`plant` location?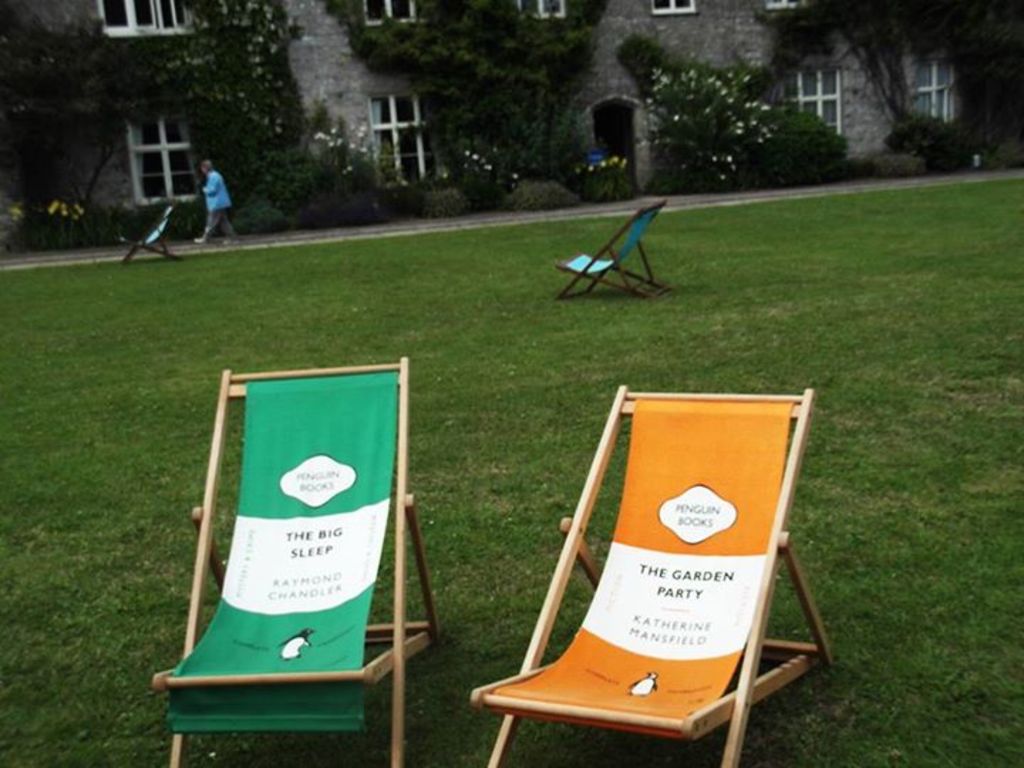
(166, 0, 390, 235)
